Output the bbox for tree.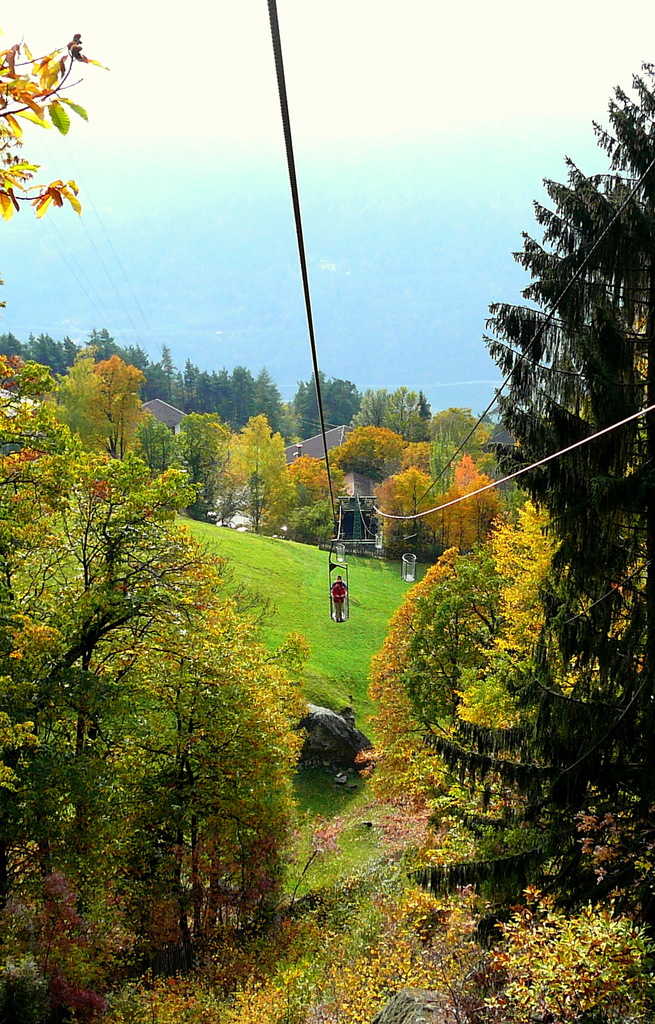
bbox(403, 542, 611, 869).
